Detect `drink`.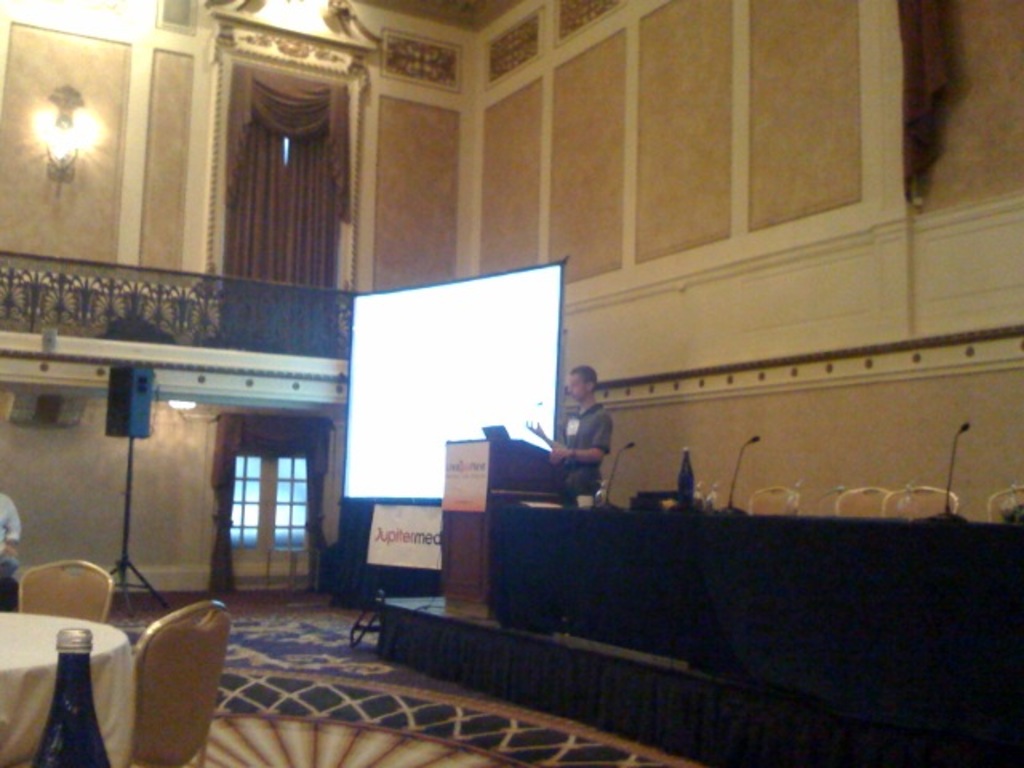
Detected at 30/626/112/766.
